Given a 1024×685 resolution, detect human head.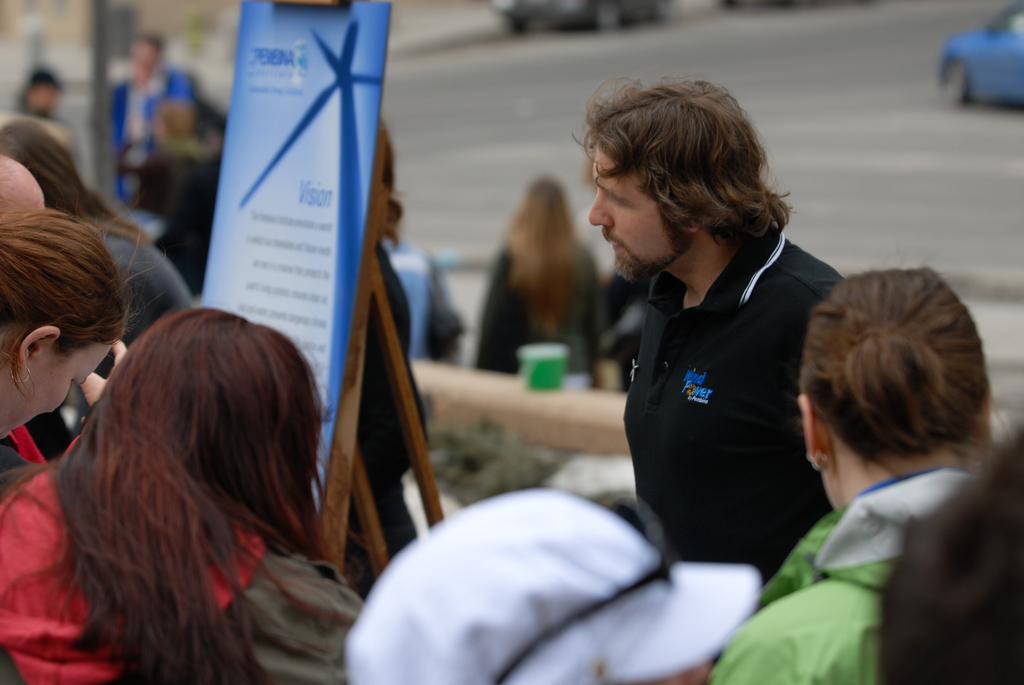
{"x1": 345, "y1": 486, "x2": 761, "y2": 684}.
